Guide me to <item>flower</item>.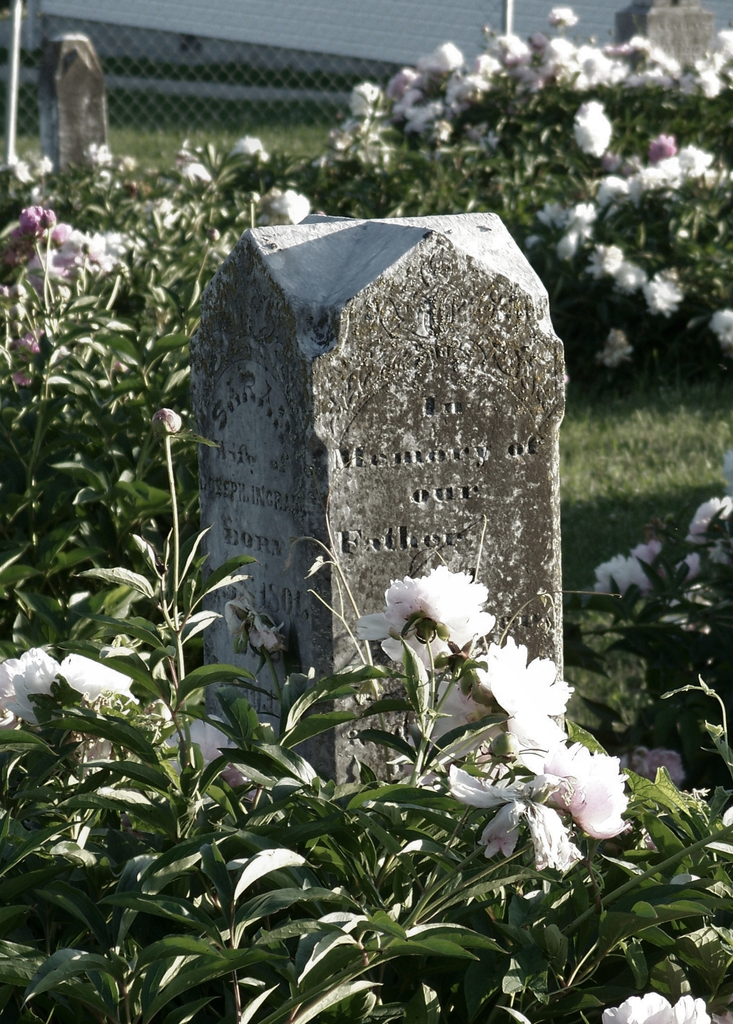
Guidance: <box>90,137,210,233</box>.
